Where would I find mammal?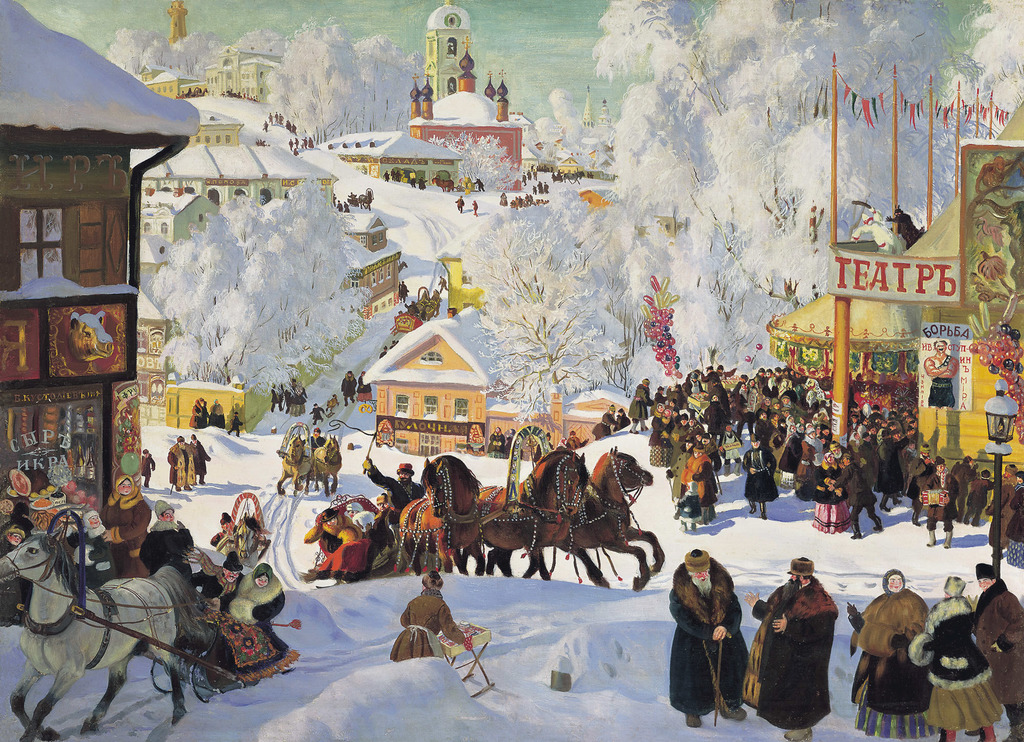
At {"x1": 474, "y1": 439, "x2": 611, "y2": 585}.
